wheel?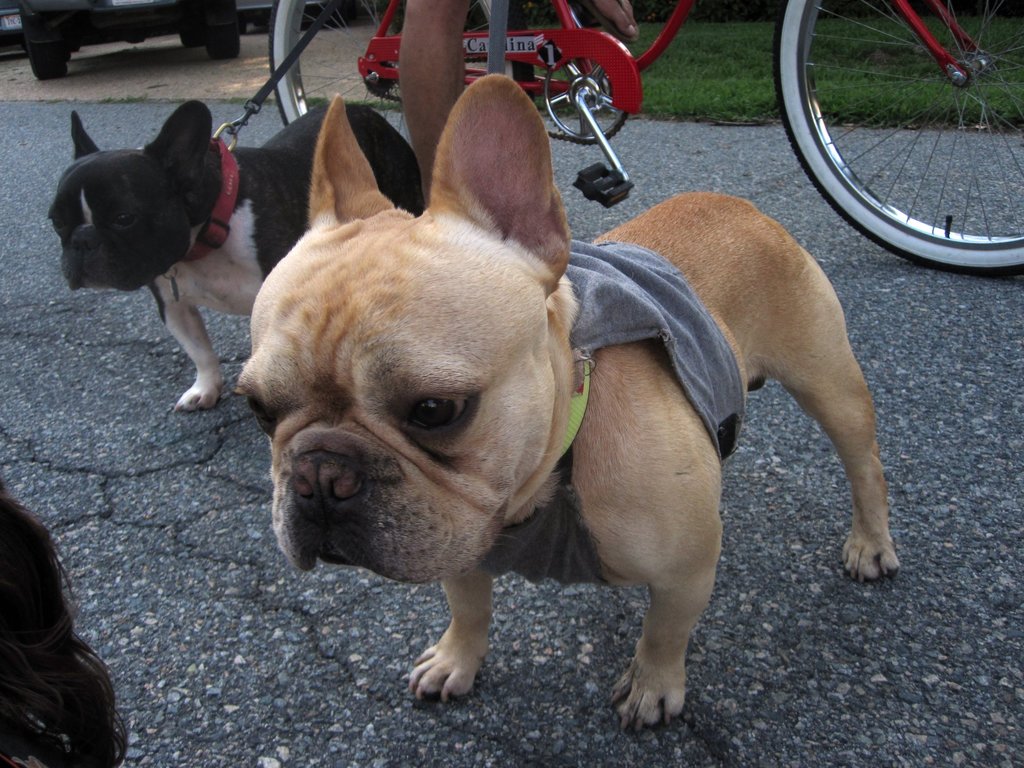
173 12 207 53
